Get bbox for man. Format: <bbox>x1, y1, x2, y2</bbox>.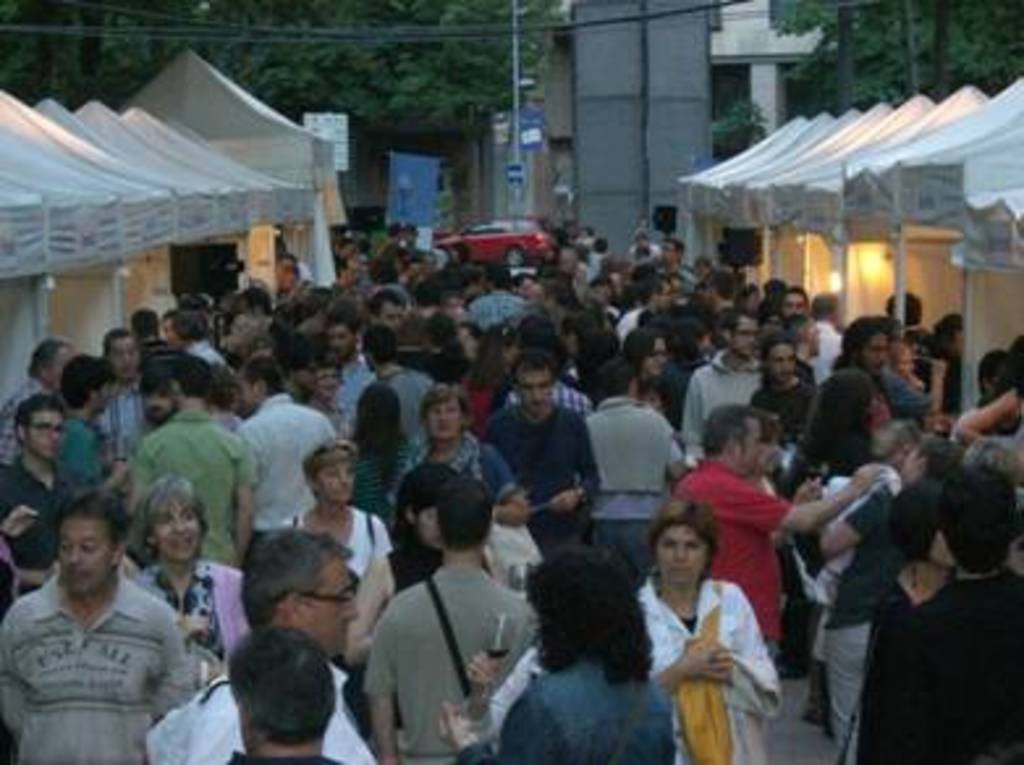
<bbox>361, 474, 534, 762</bbox>.
